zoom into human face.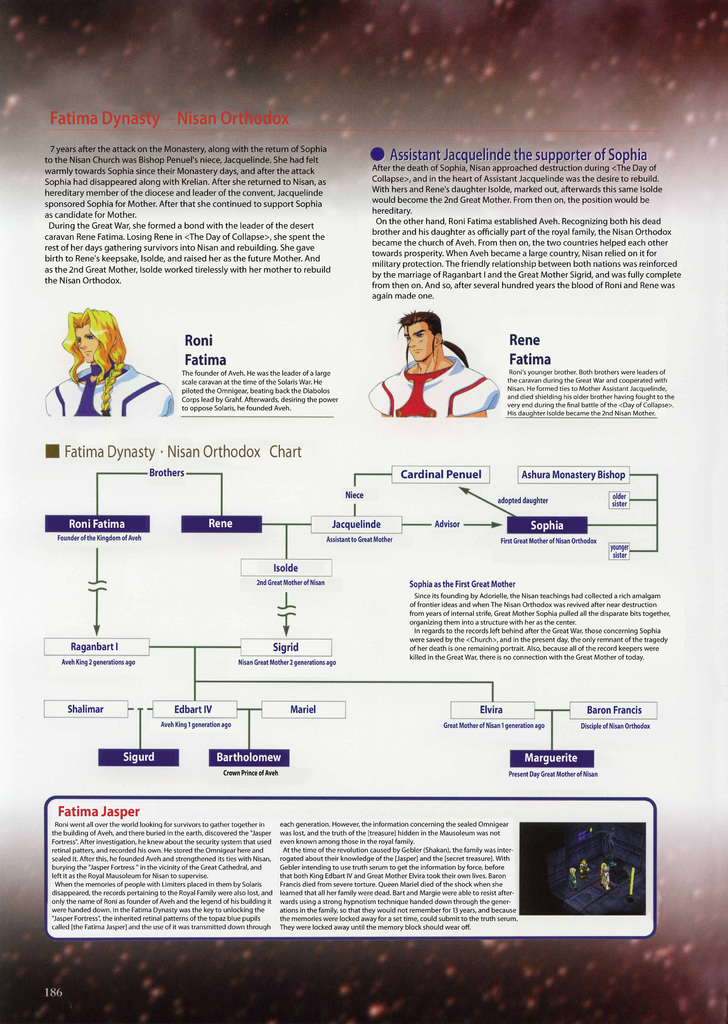
Zoom target: crop(404, 319, 434, 362).
